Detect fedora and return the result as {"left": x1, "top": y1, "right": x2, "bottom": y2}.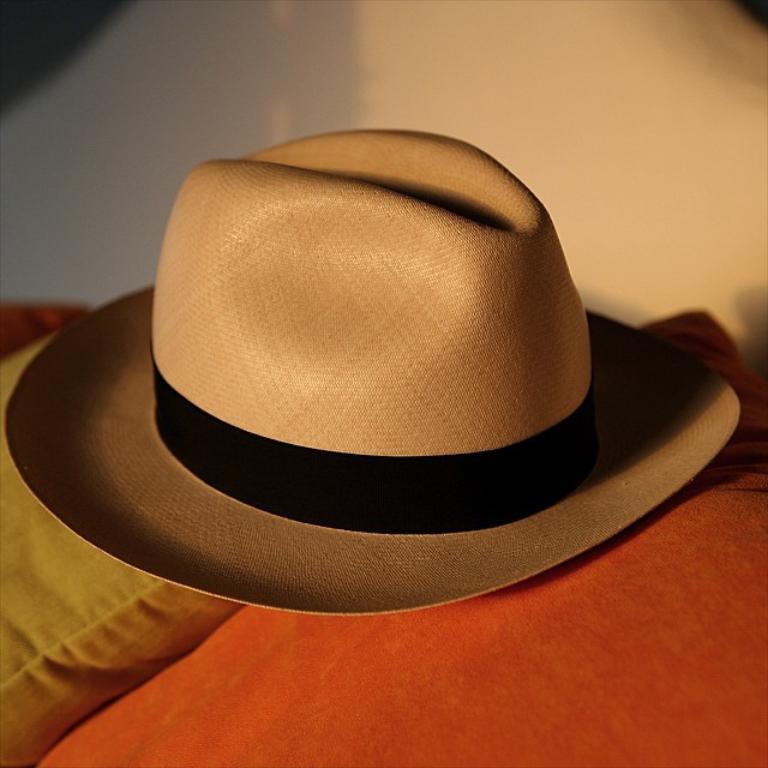
{"left": 0, "top": 128, "right": 746, "bottom": 619}.
